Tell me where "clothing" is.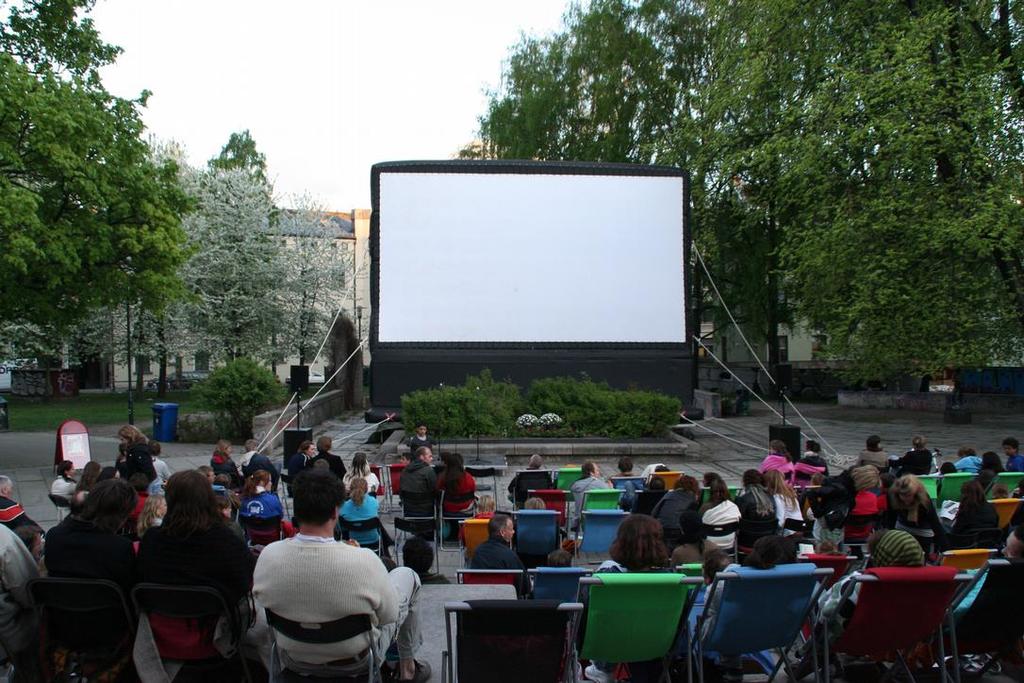
"clothing" is at {"left": 806, "top": 475, "right": 854, "bottom": 554}.
